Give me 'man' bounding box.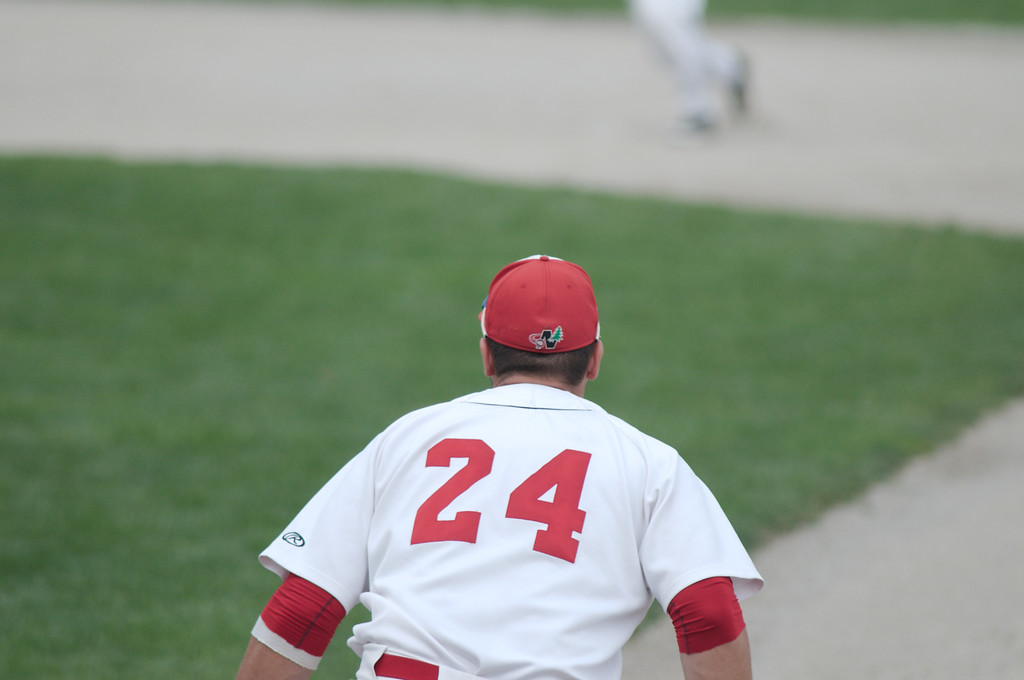
(left=249, top=182, right=750, bottom=679).
